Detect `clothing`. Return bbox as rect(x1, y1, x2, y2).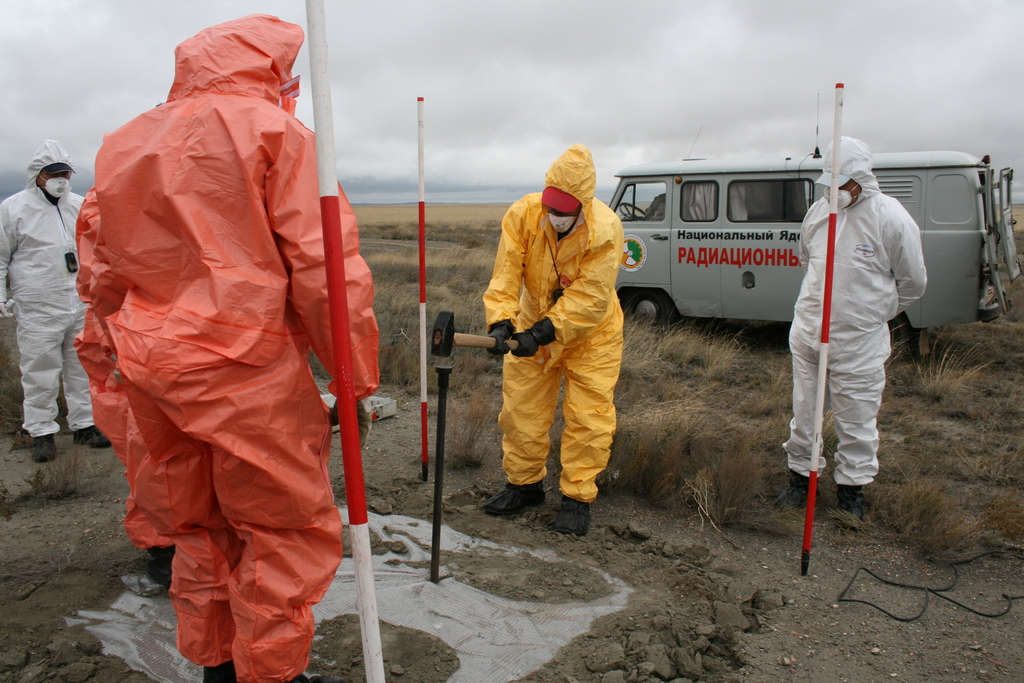
rect(481, 139, 637, 506).
